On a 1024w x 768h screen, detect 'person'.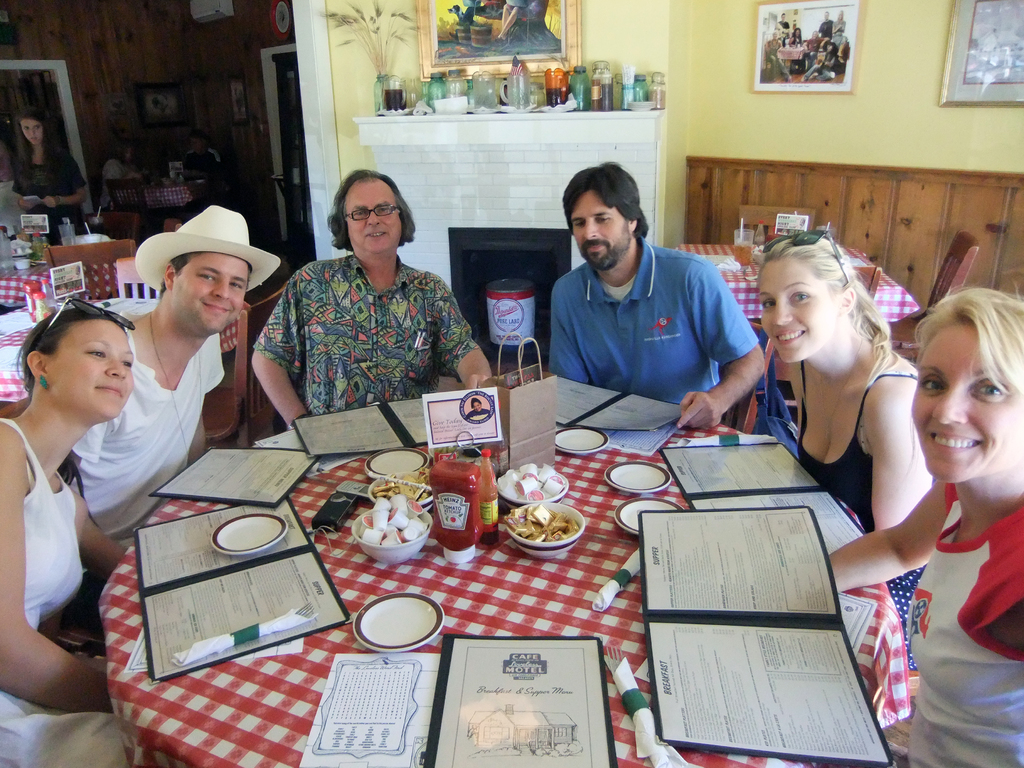
[left=826, top=283, right=1023, bottom=767].
